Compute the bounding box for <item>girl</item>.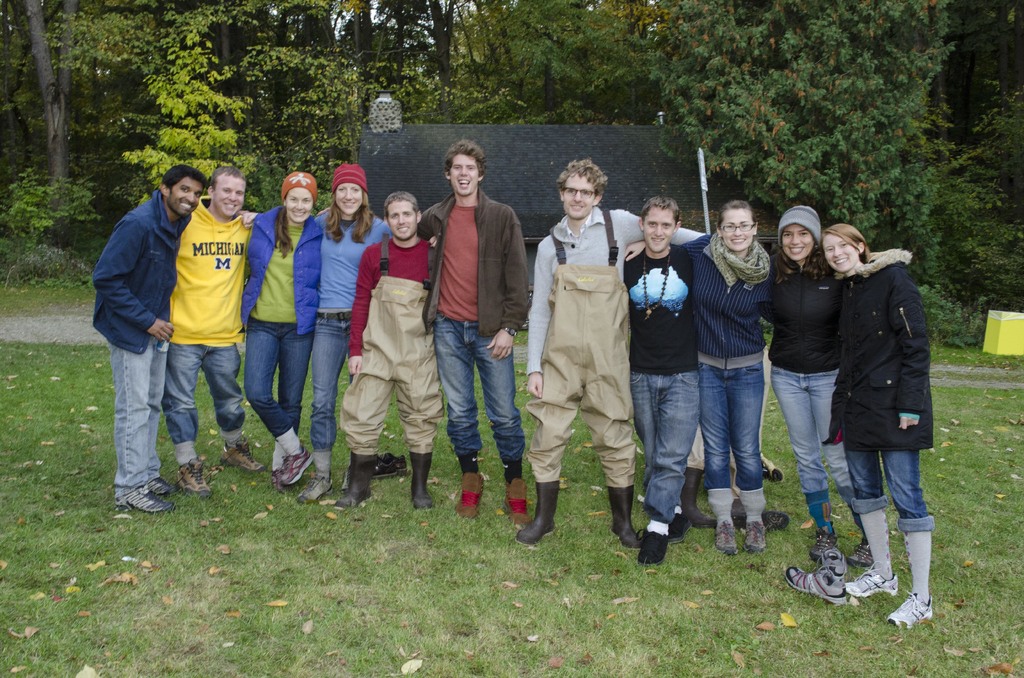
[623,205,772,553].
